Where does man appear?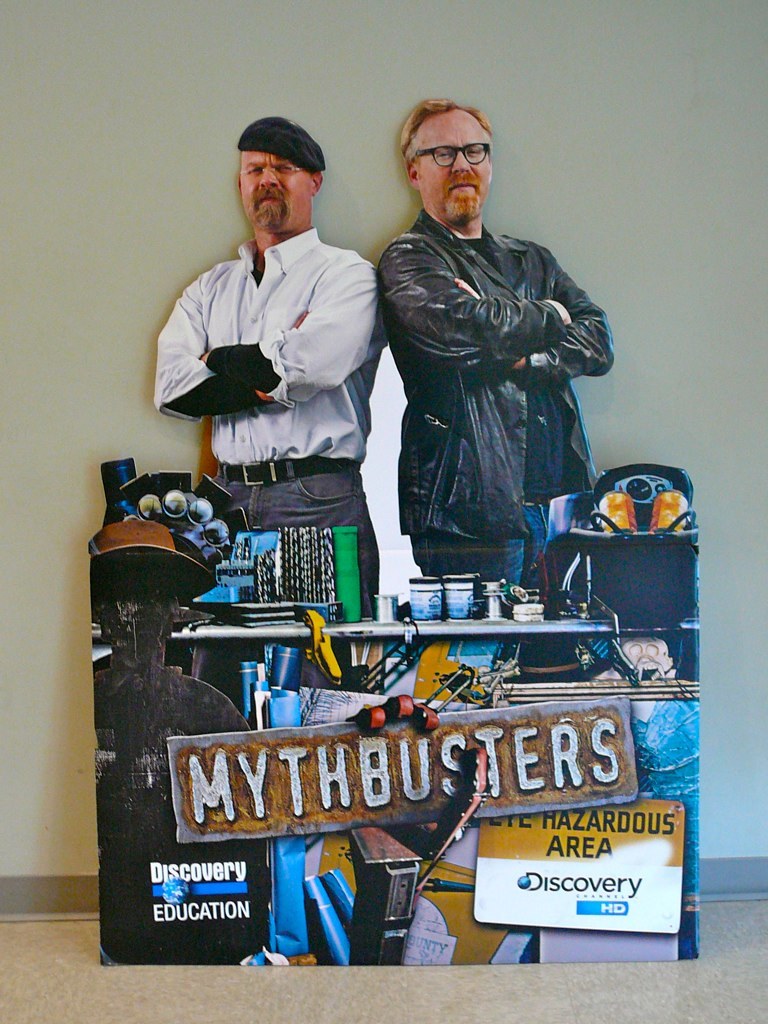
Appears at select_region(156, 107, 390, 614).
